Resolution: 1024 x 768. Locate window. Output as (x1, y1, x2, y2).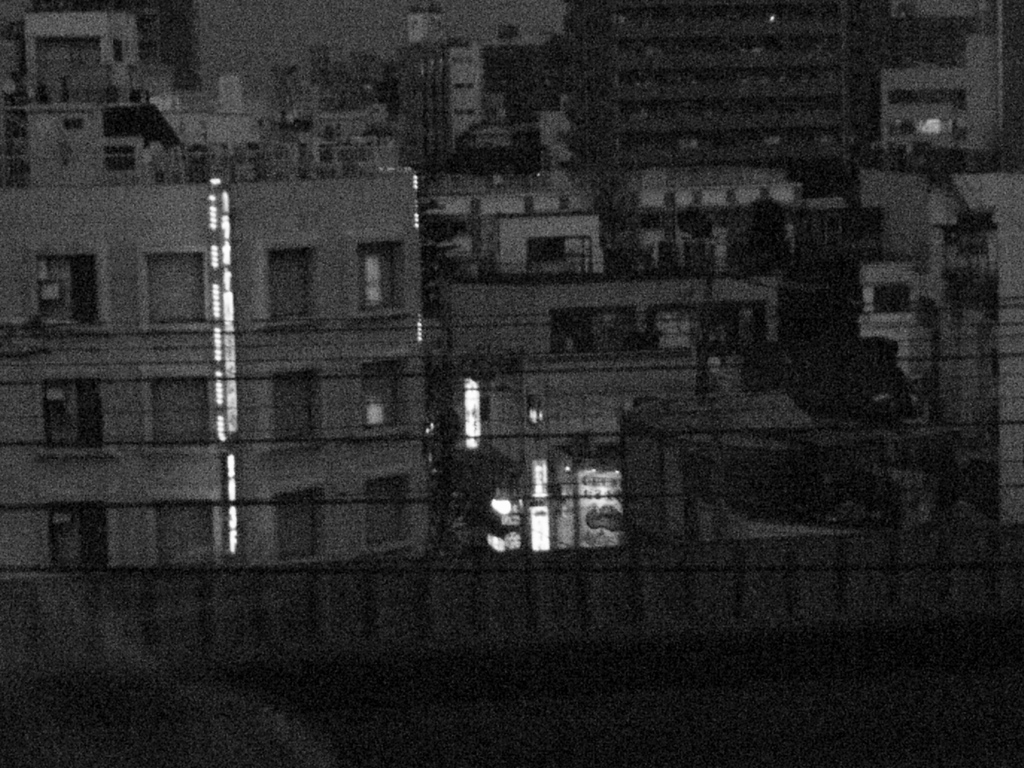
(276, 373, 317, 436).
